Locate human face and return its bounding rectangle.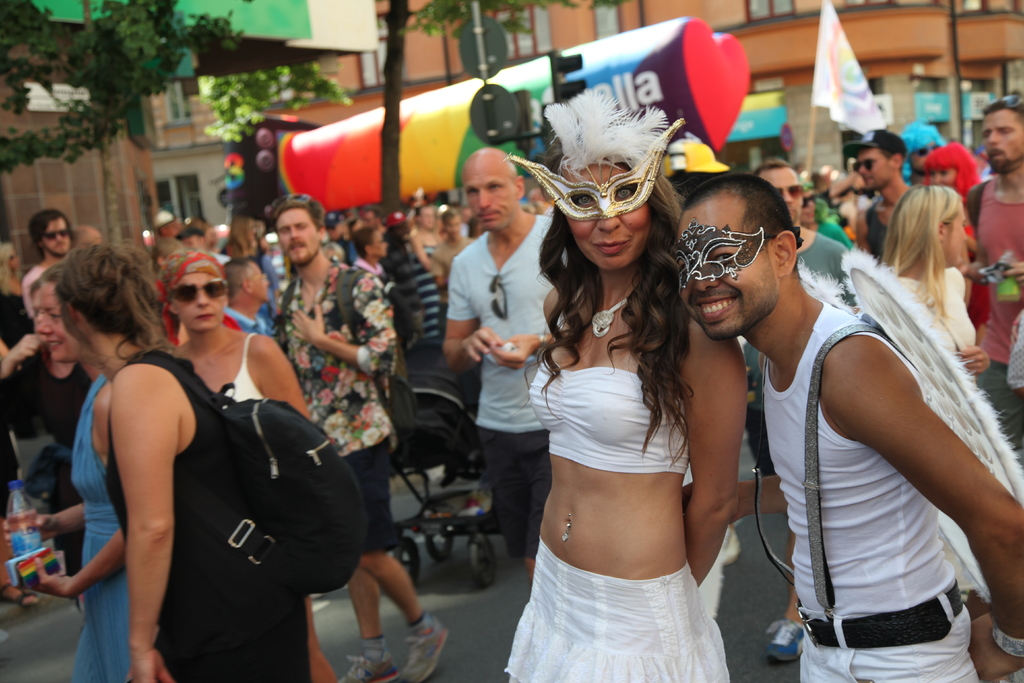
<region>556, 150, 657, 267</region>.
